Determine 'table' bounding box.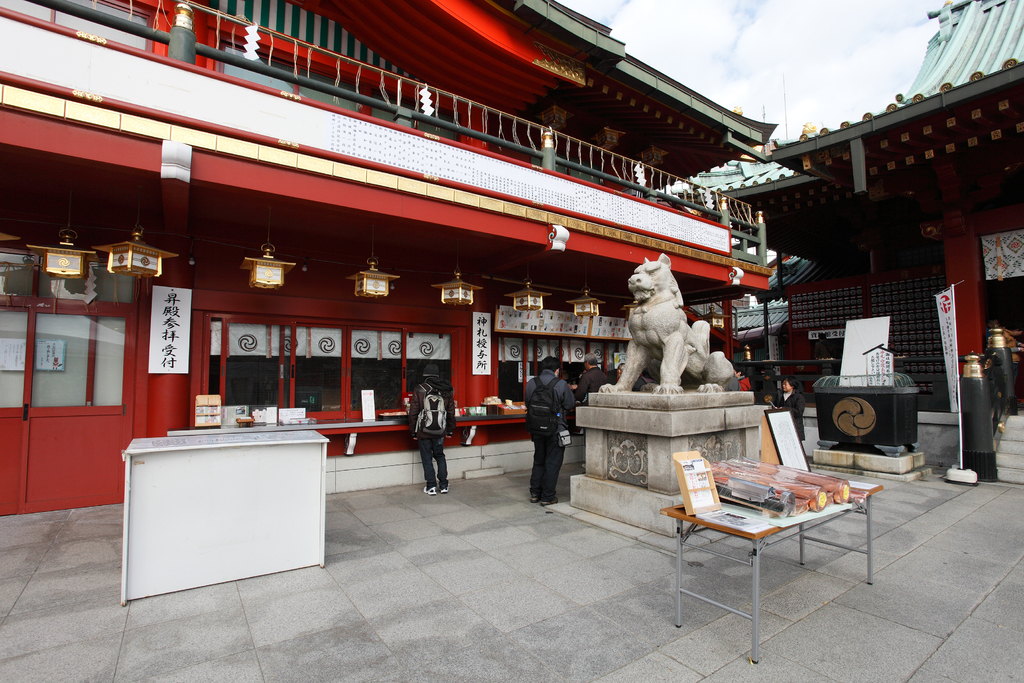
Determined: (x1=120, y1=429, x2=330, y2=608).
